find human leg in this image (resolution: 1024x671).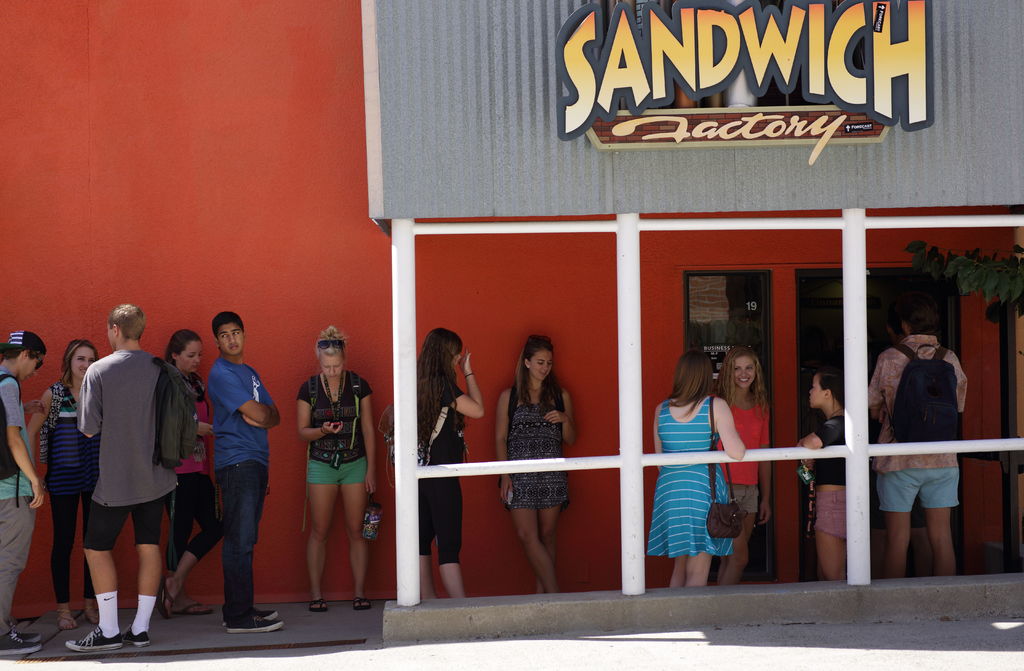
BBox(918, 456, 959, 572).
